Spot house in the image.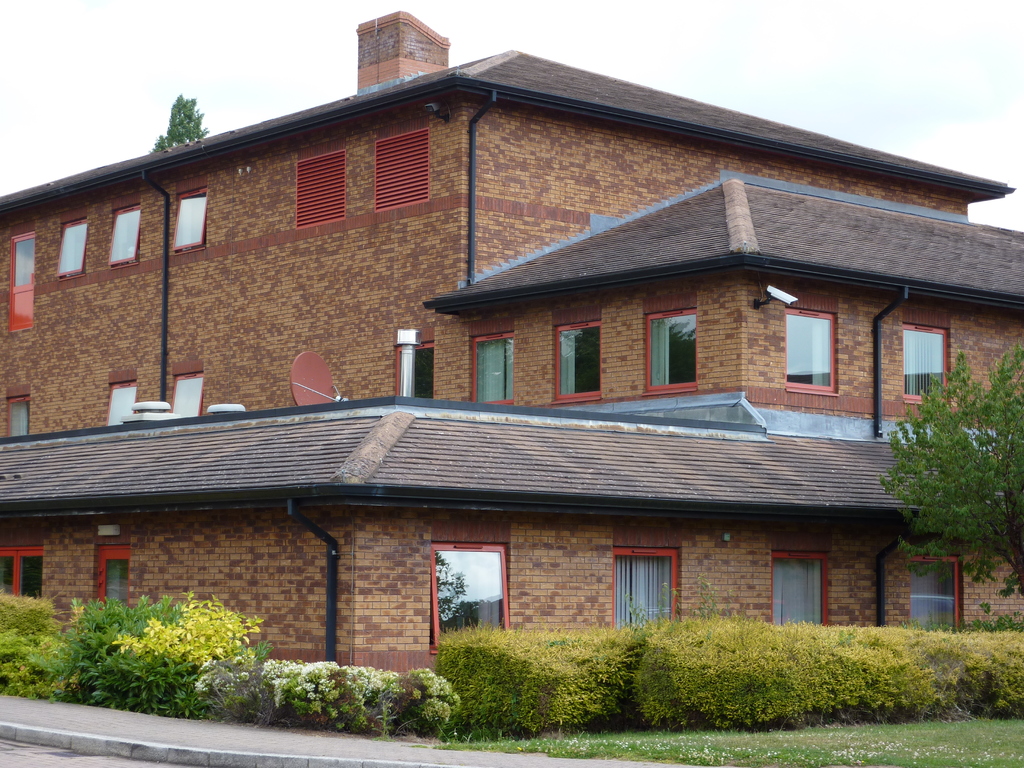
house found at {"left": 0, "top": 9, "right": 1021, "bottom": 738}.
